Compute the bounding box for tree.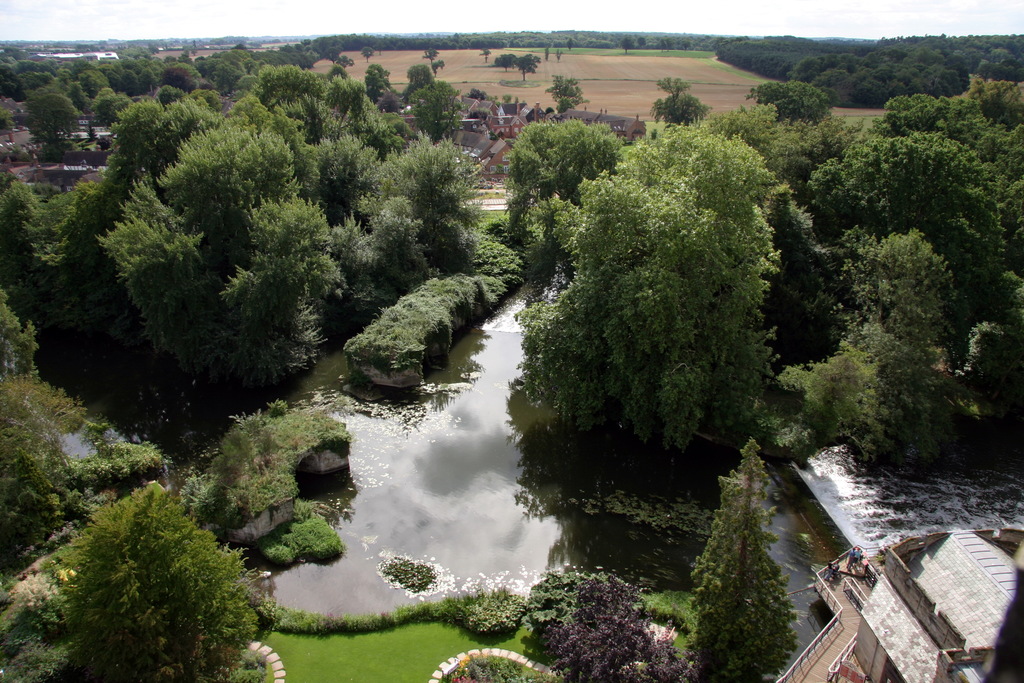
[left=564, top=32, right=579, bottom=51].
